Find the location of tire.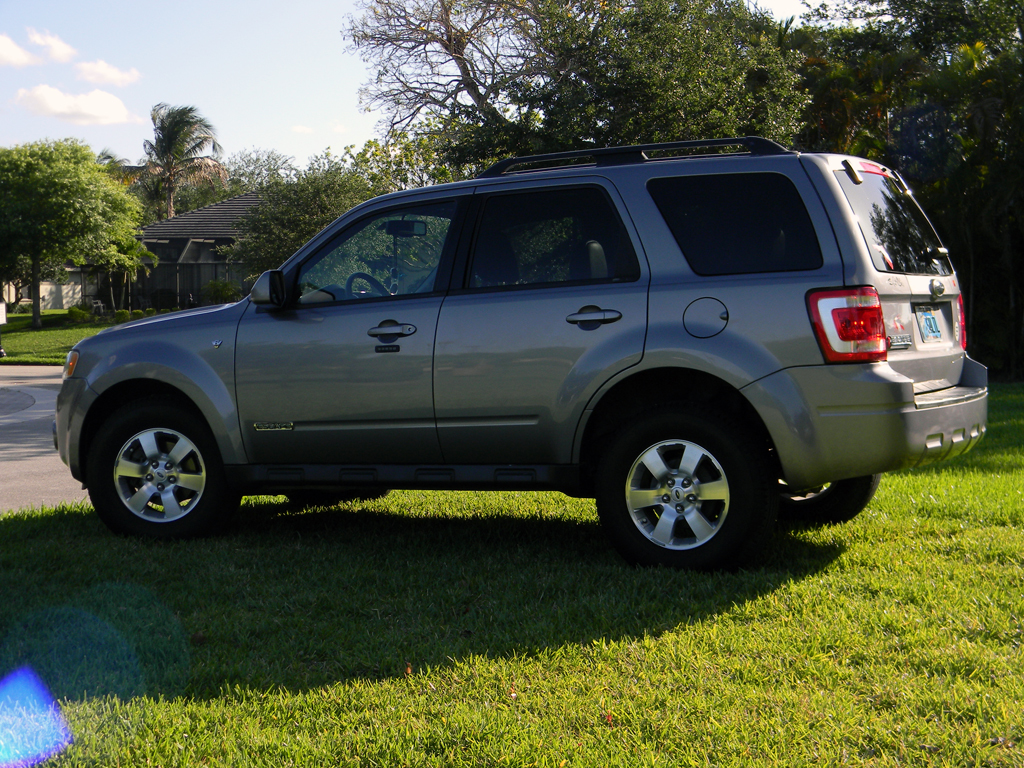
Location: BBox(770, 467, 880, 527).
